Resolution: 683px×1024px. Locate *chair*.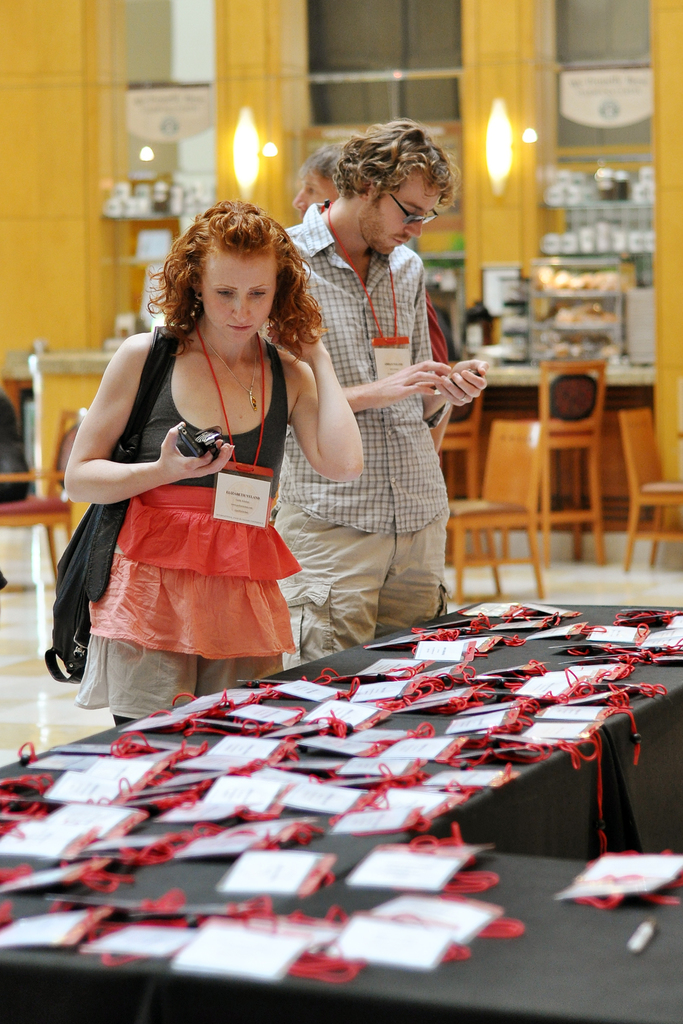
429/392/479/501.
